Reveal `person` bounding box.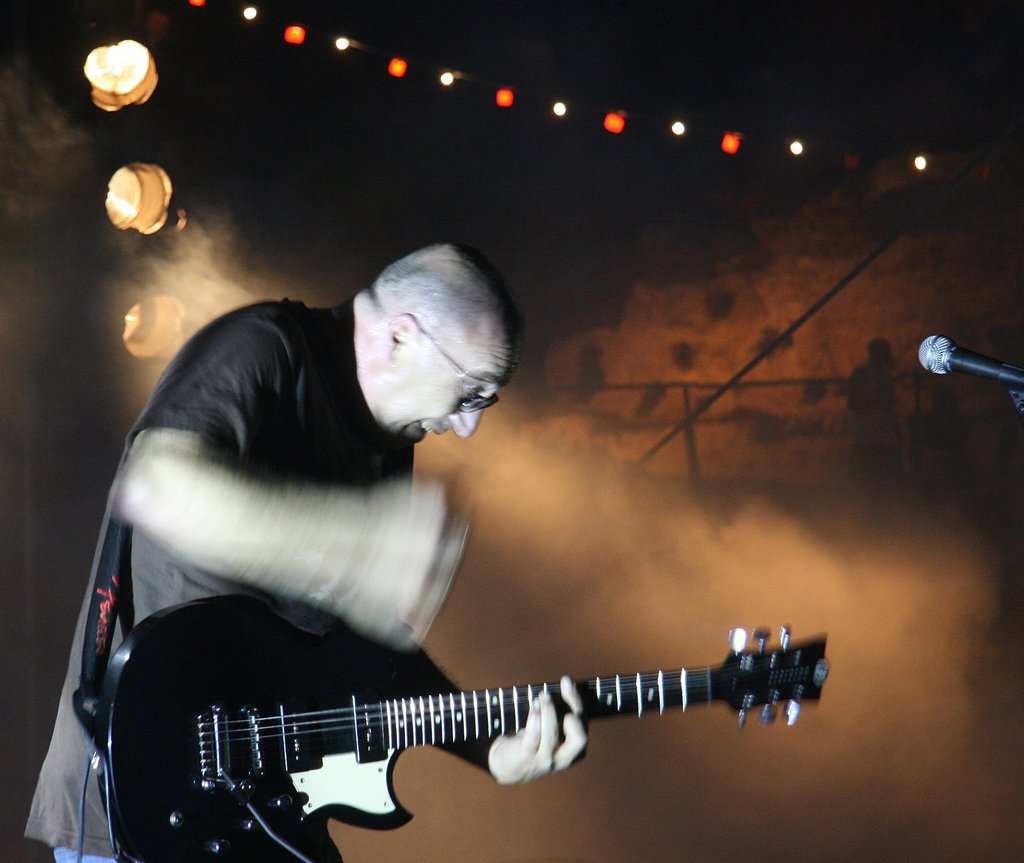
Revealed: crop(24, 237, 586, 862).
